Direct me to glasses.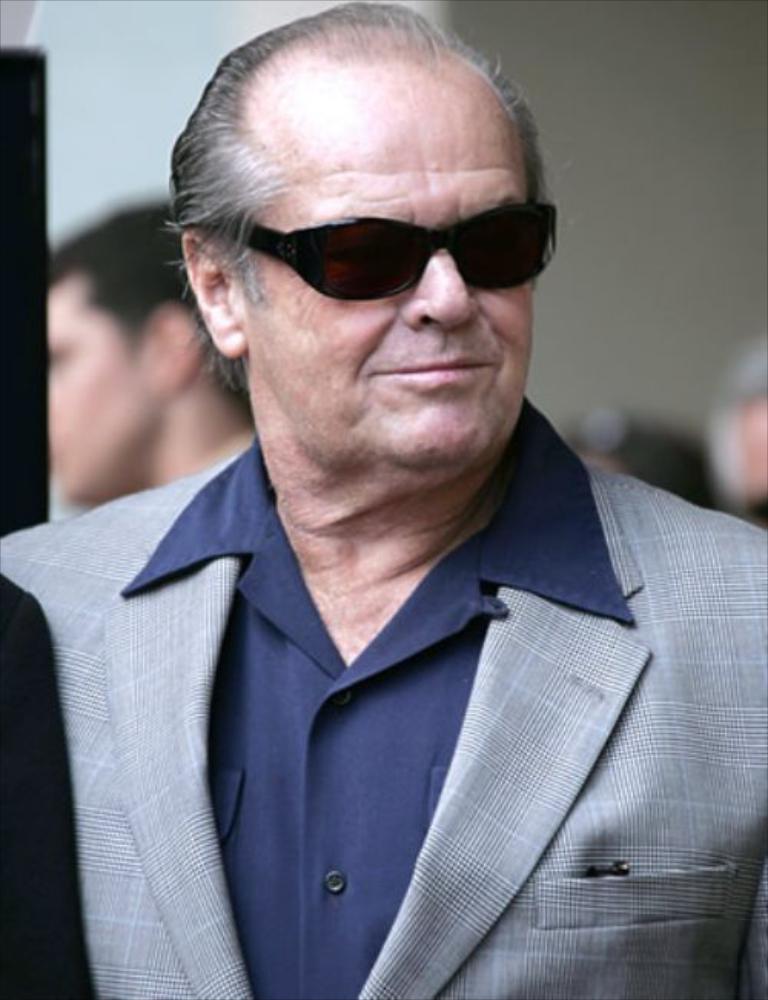
Direction: 212 169 562 296.
